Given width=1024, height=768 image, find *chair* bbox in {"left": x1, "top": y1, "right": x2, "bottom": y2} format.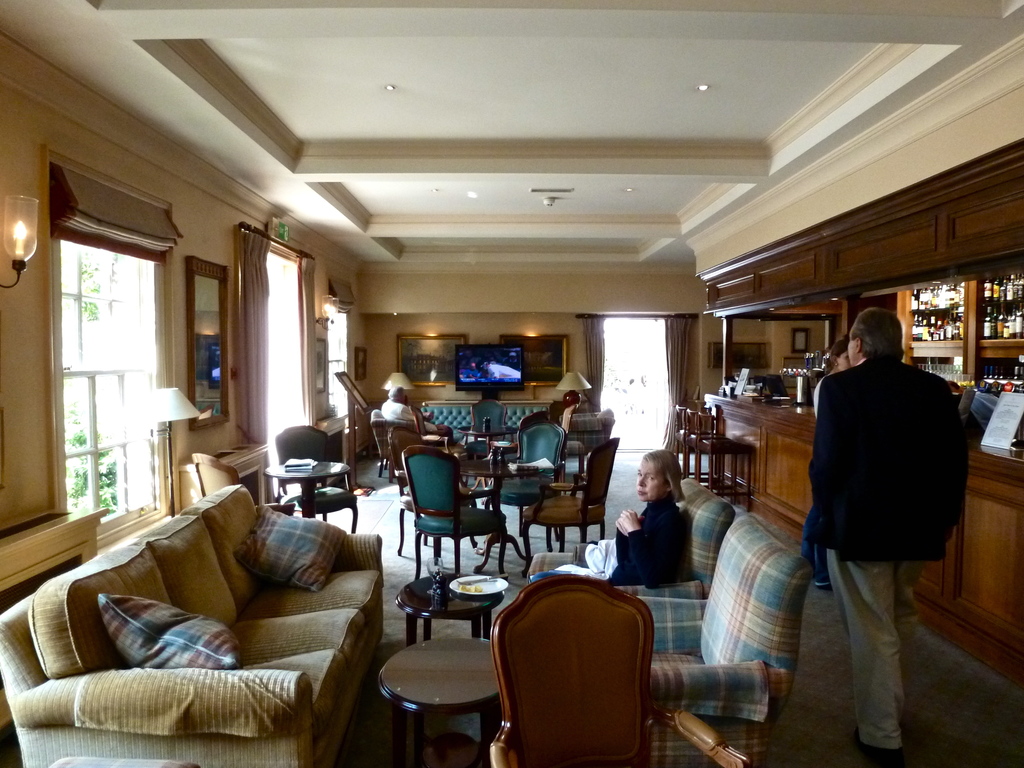
{"left": 399, "top": 442, "right": 513, "bottom": 582}.
